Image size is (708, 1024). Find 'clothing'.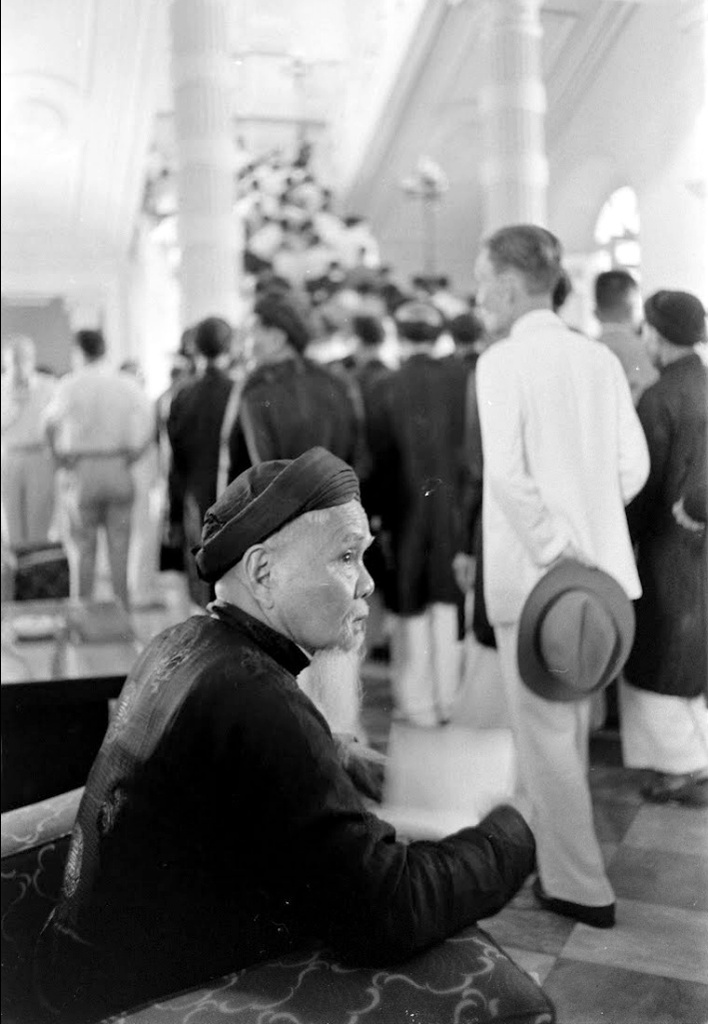
618/344/707/772.
